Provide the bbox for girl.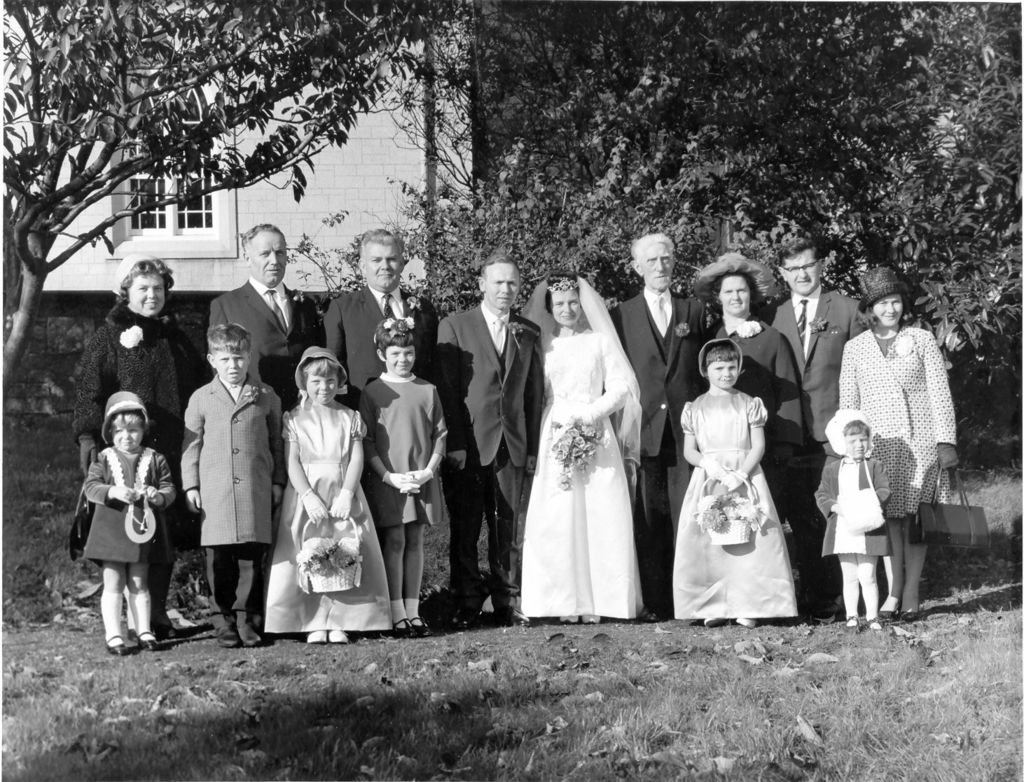
81, 386, 177, 659.
